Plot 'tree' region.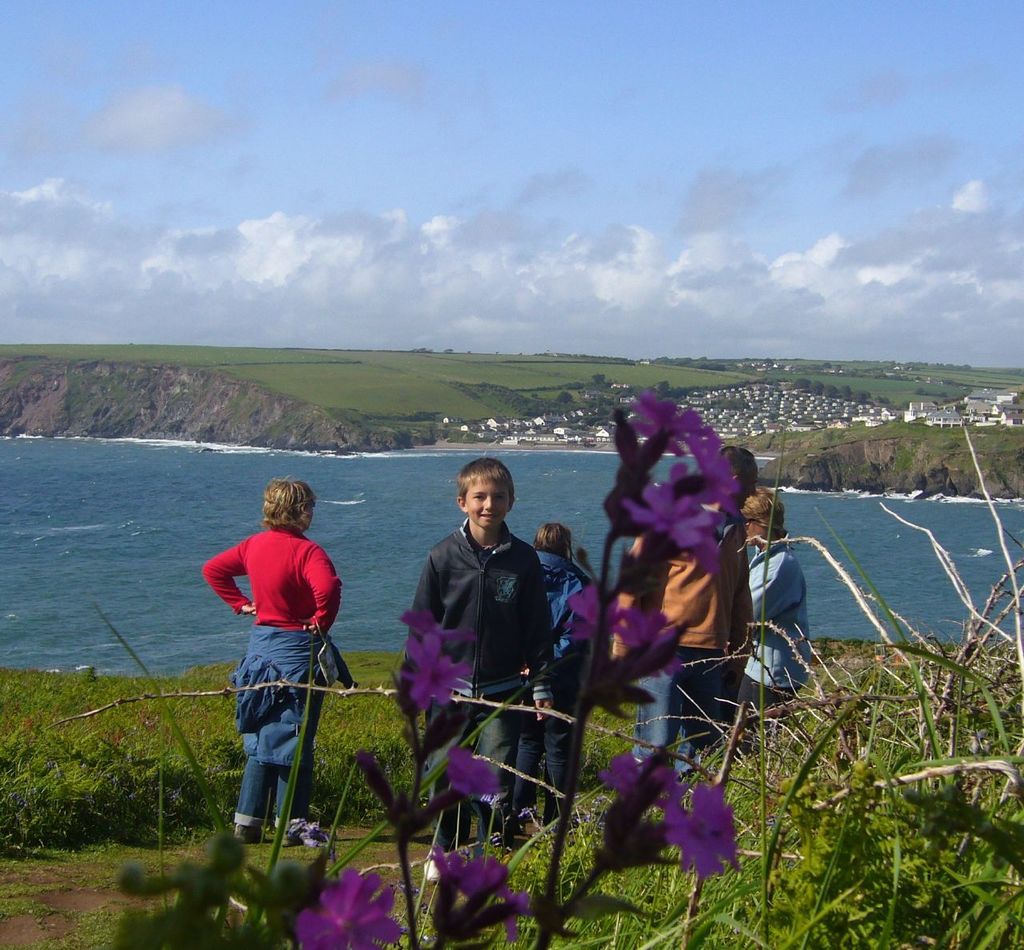
Plotted at (x1=554, y1=386, x2=574, y2=404).
